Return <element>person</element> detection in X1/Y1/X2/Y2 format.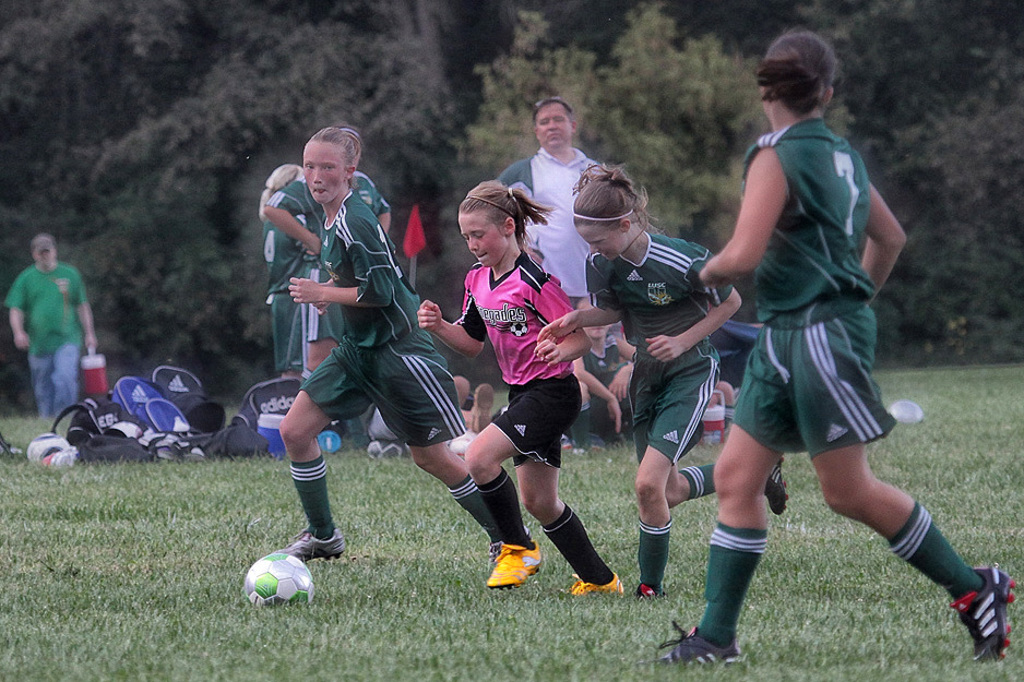
1/236/99/428.
